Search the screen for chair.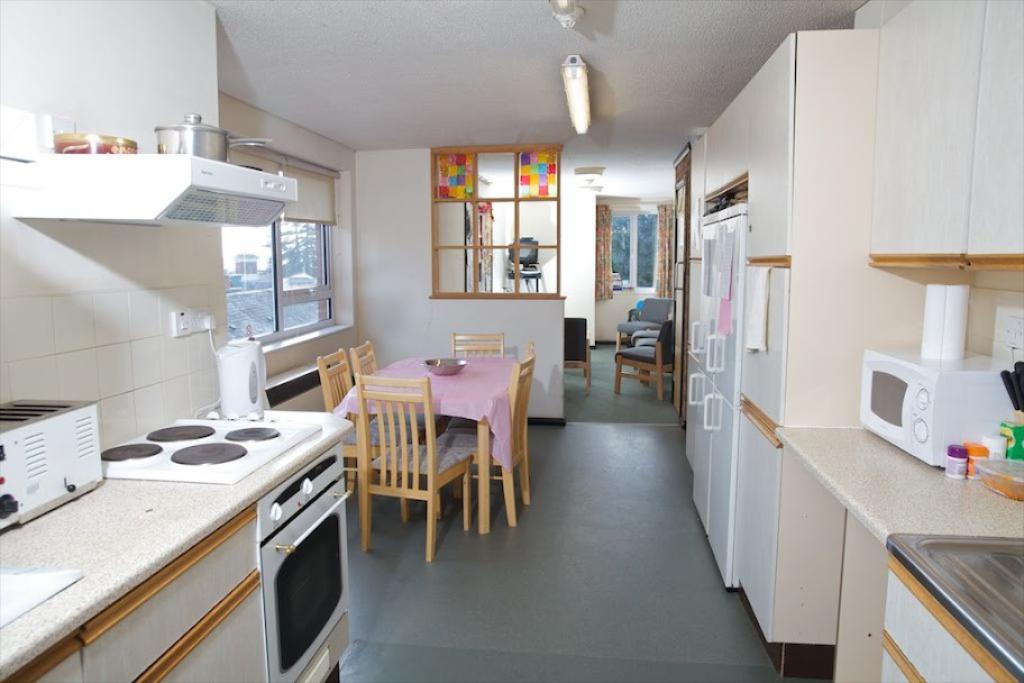
Found at crop(513, 342, 530, 456).
